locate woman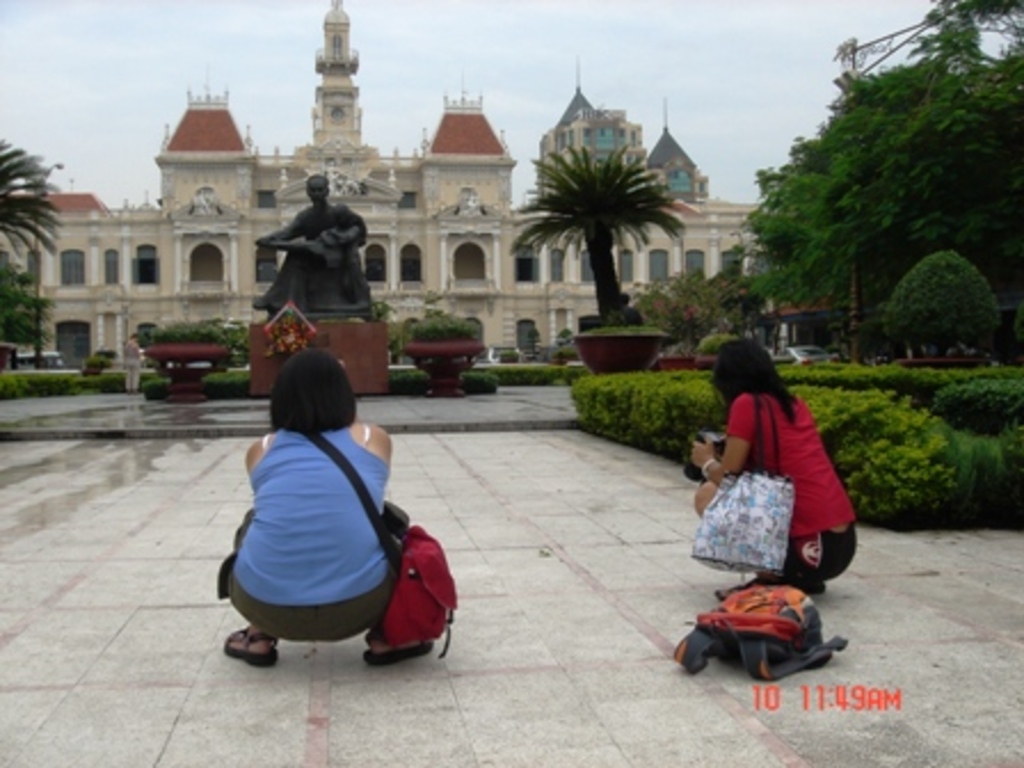
213 350 439 667
